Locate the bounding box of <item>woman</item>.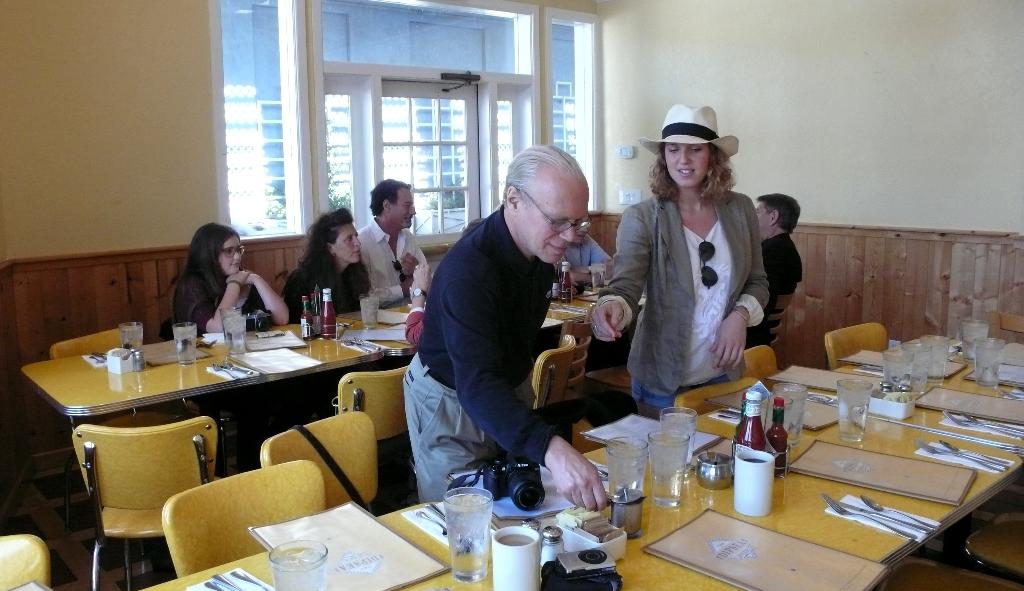
Bounding box: detection(278, 205, 372, 314).
